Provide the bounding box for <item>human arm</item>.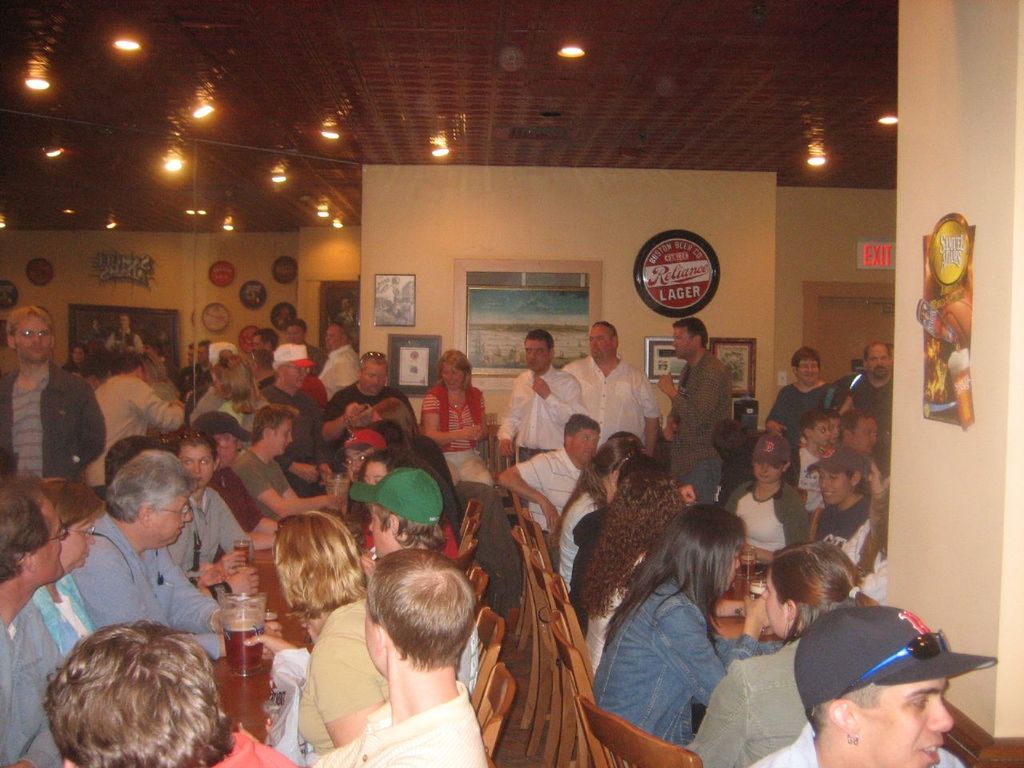
l=474, t=384, r=488, b=440.
